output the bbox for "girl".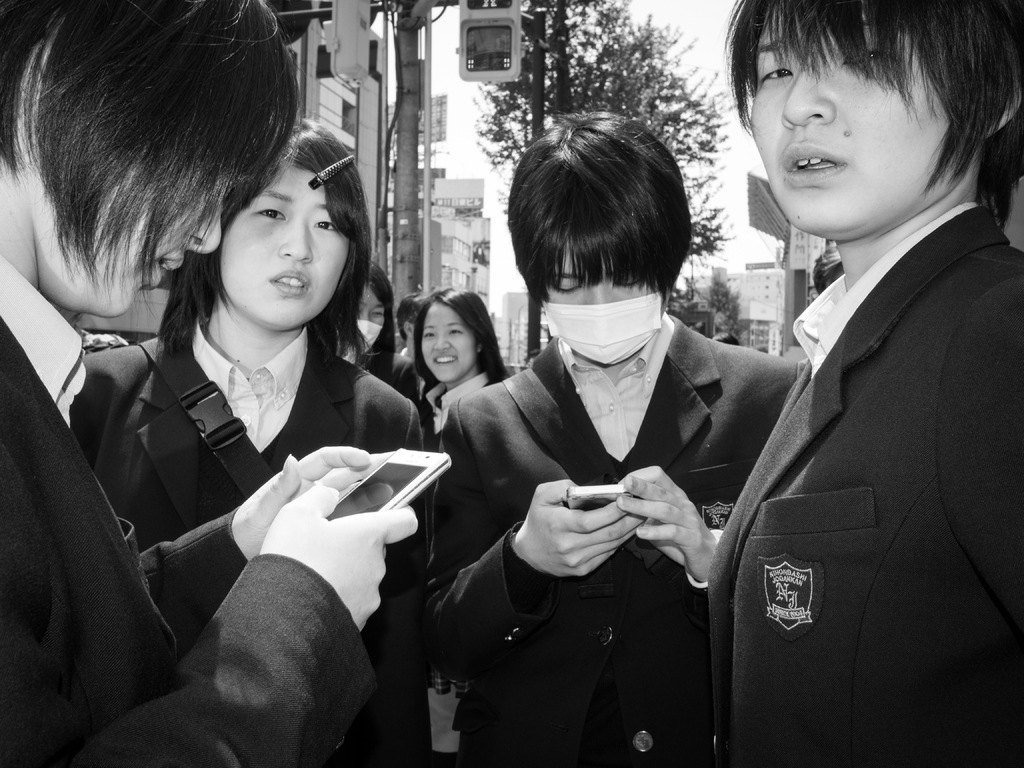
x1=83, y1=112, x2=420, y2=767.
